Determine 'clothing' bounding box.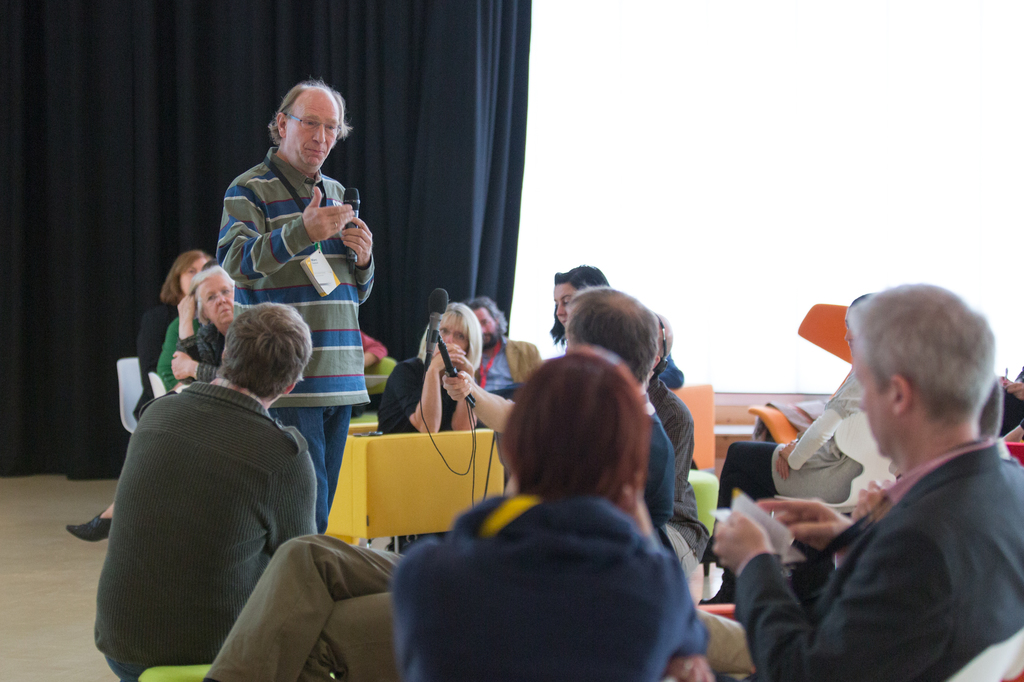
Determined: 993 377 1023 431.
